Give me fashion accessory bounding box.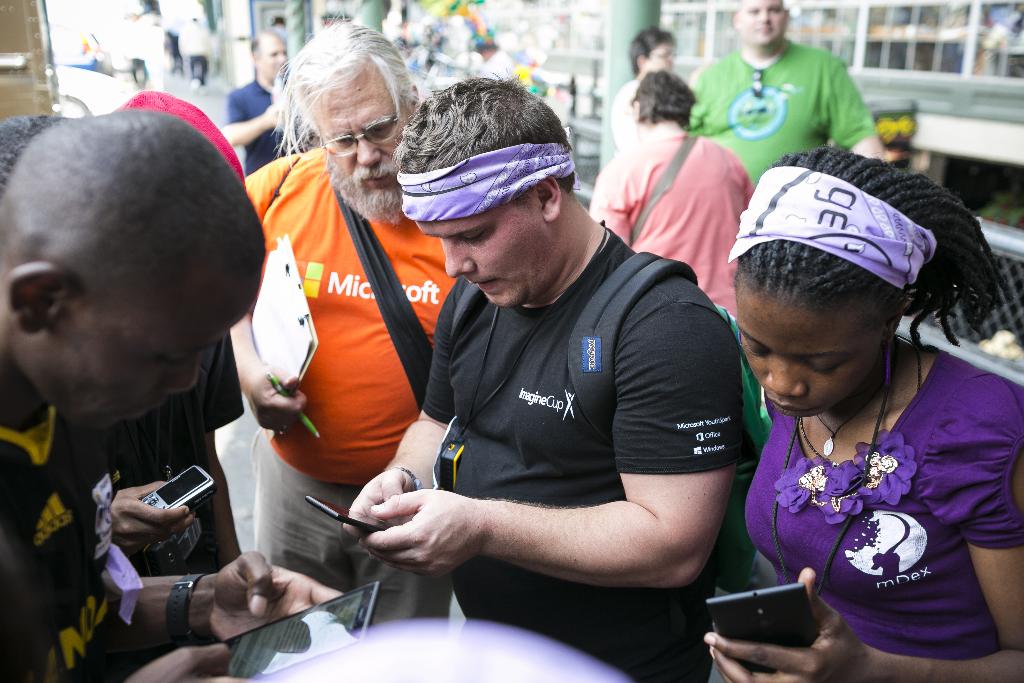
816 379 881 460.
